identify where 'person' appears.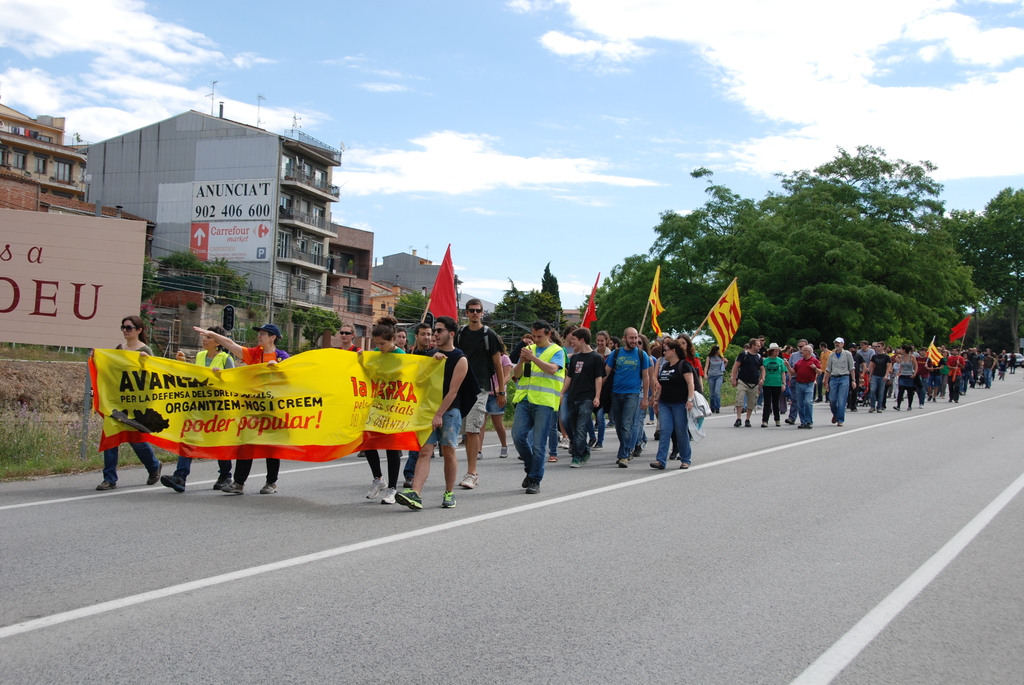
Appears at <region>894, 337, 924, 407</region>.
